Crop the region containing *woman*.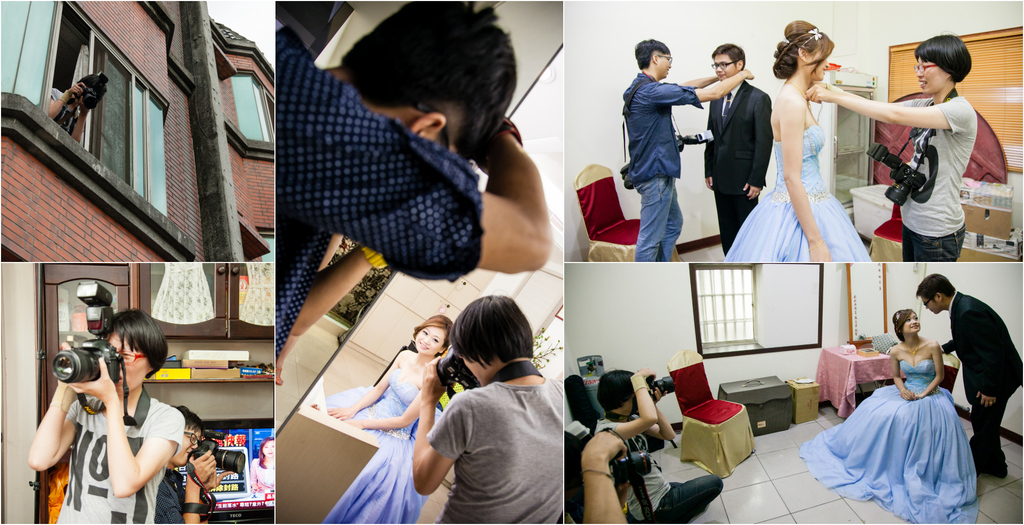
Crop region: BBox(804, 29, 979, 262).
